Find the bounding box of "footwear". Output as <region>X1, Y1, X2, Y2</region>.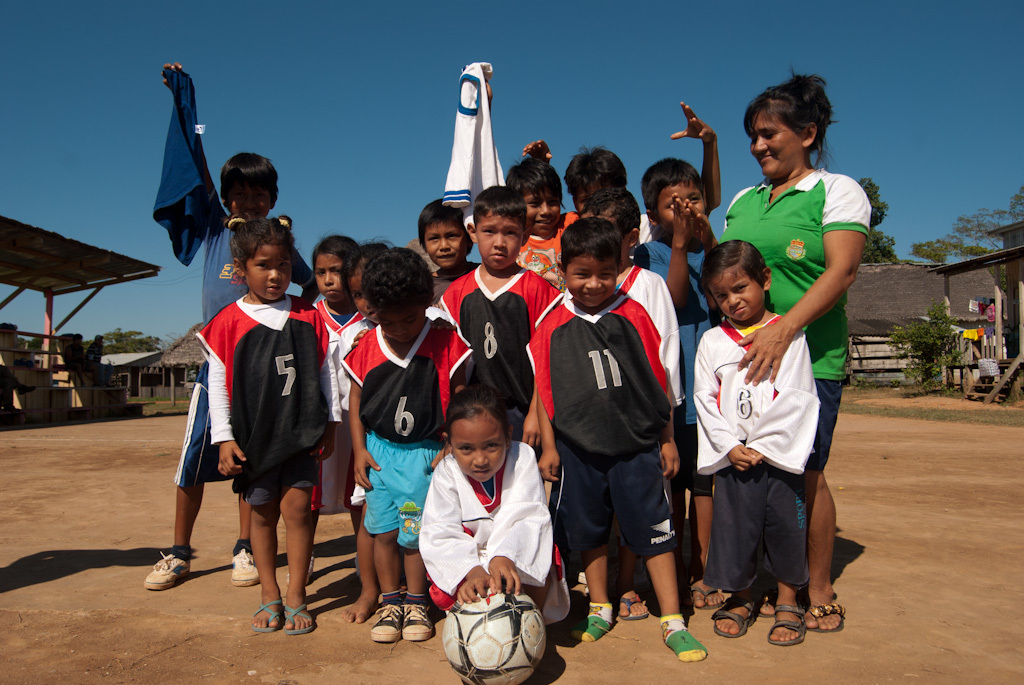
<region>145, 549, 194, 591</region>.
